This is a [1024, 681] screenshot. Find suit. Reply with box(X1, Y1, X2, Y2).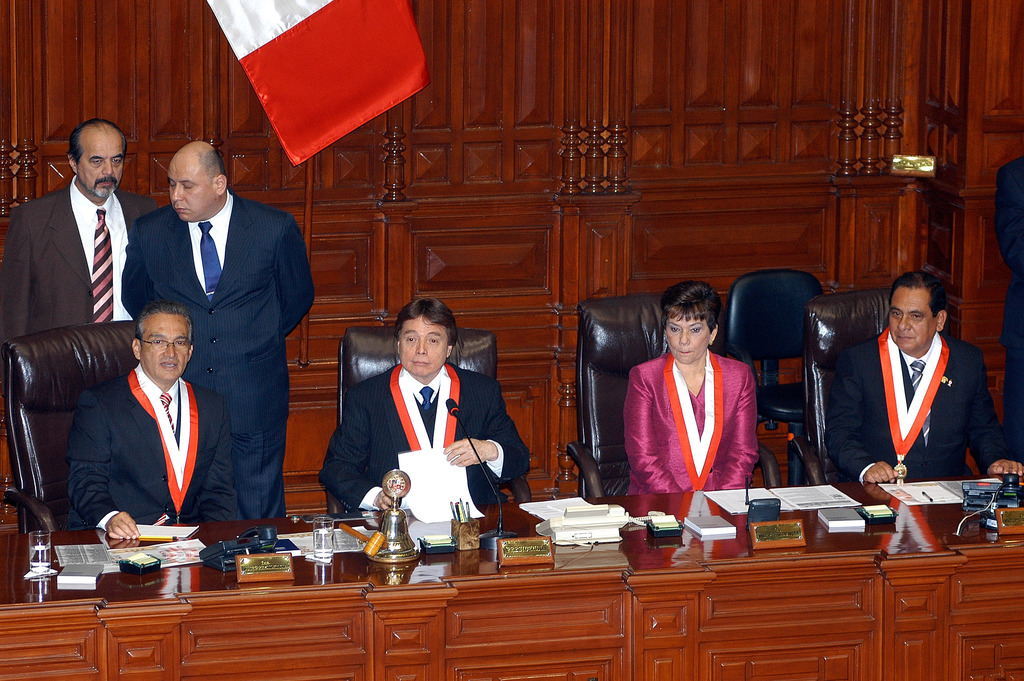
box(3, 175, 157, 394).
